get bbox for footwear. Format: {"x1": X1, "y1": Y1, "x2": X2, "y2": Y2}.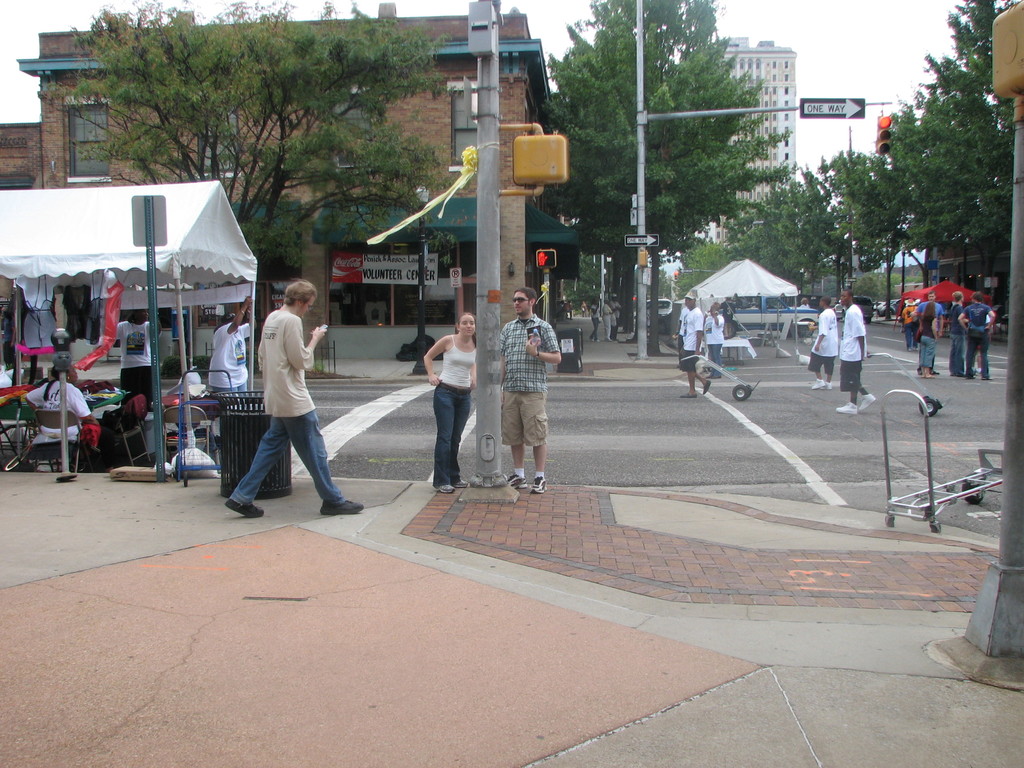
{"x1": 222, "y1": 497, "x2": 264, "y2": 518}.
